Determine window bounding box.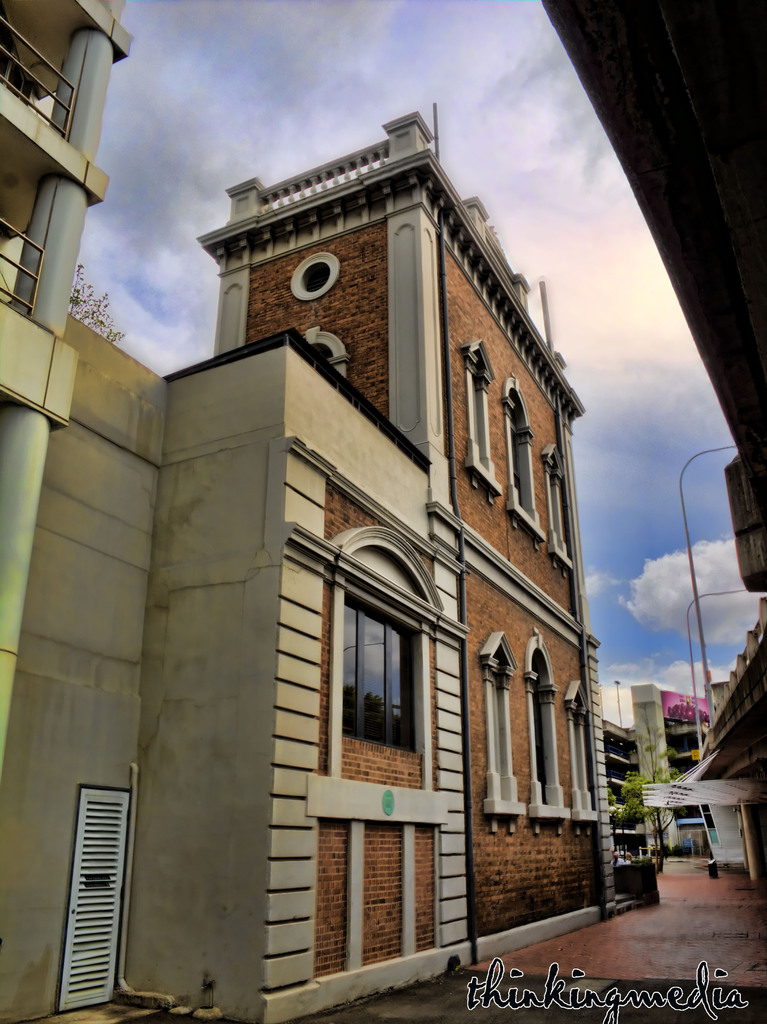
Determined: region(544, 444, 571, 570).
